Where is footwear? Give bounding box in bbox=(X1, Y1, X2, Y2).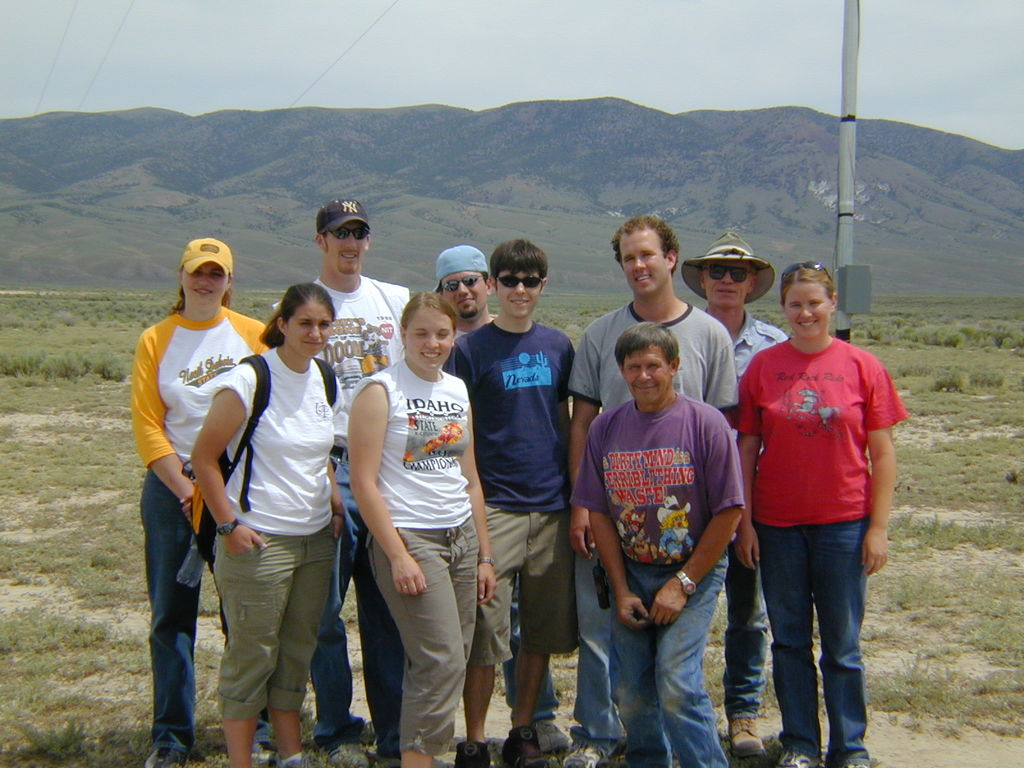
bbox=(782, 744, 831, 767).
